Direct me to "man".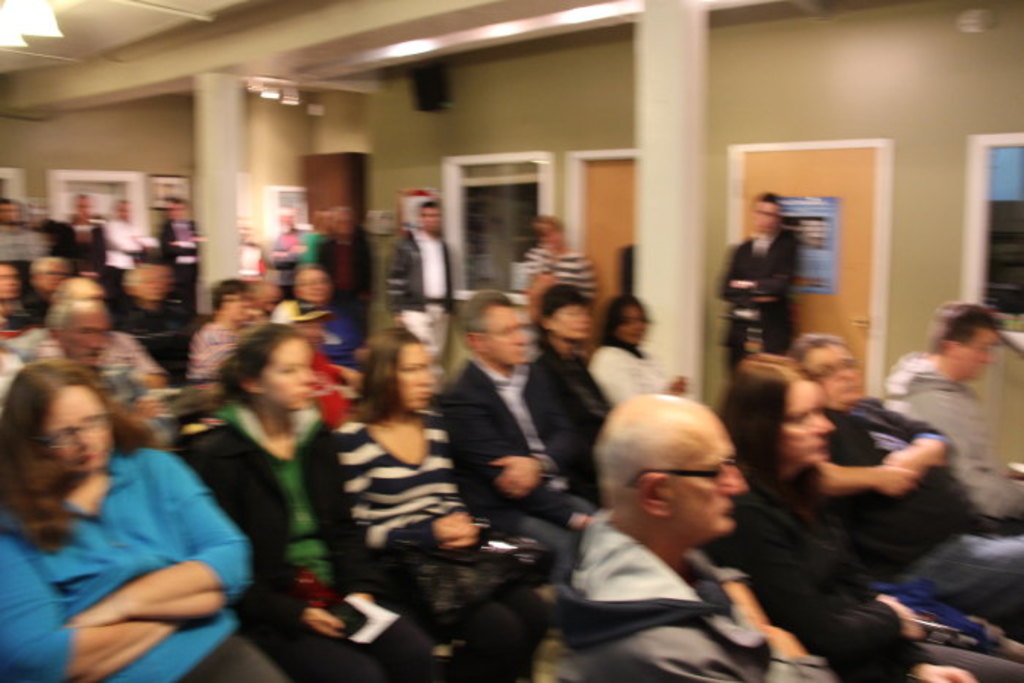
Direction: box(29, 303, 111, 361).
